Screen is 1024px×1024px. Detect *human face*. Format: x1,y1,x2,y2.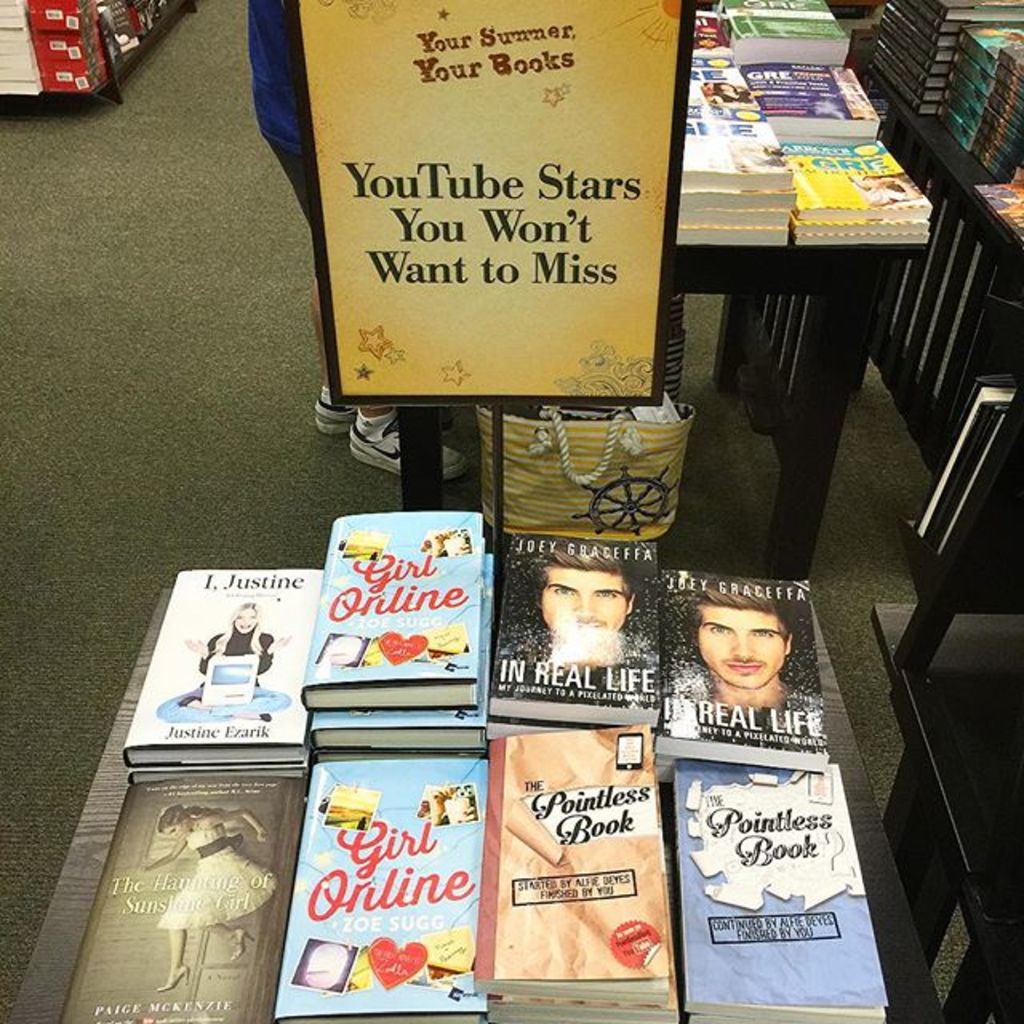
234,605,258,635.
